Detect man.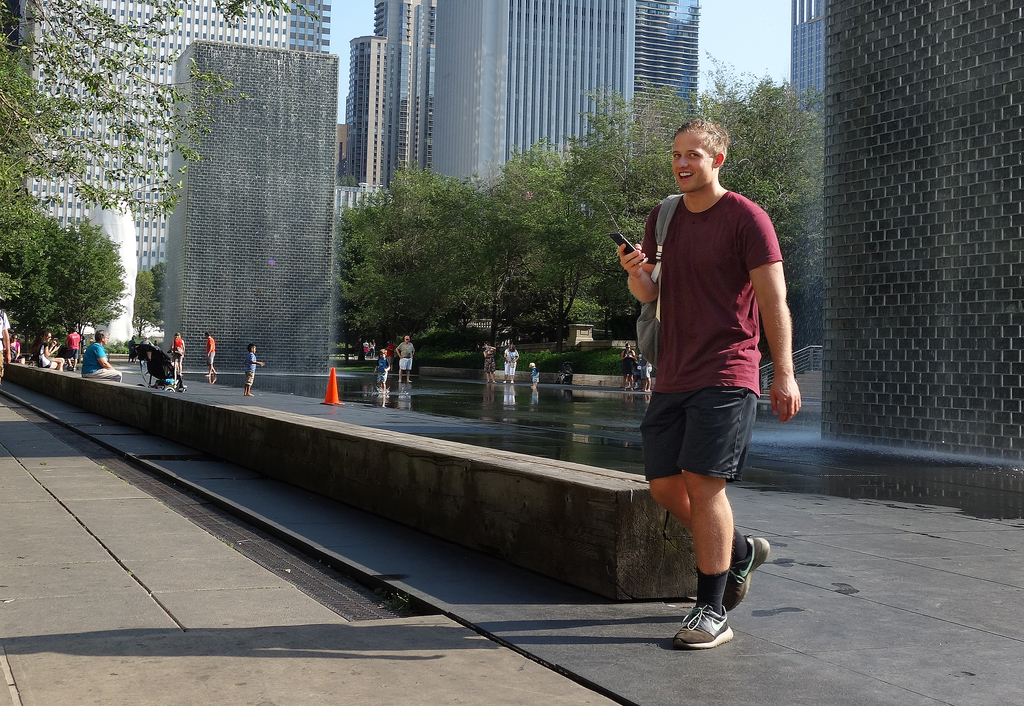
Detected at left=140, top=338, right=154, bottom=367.
